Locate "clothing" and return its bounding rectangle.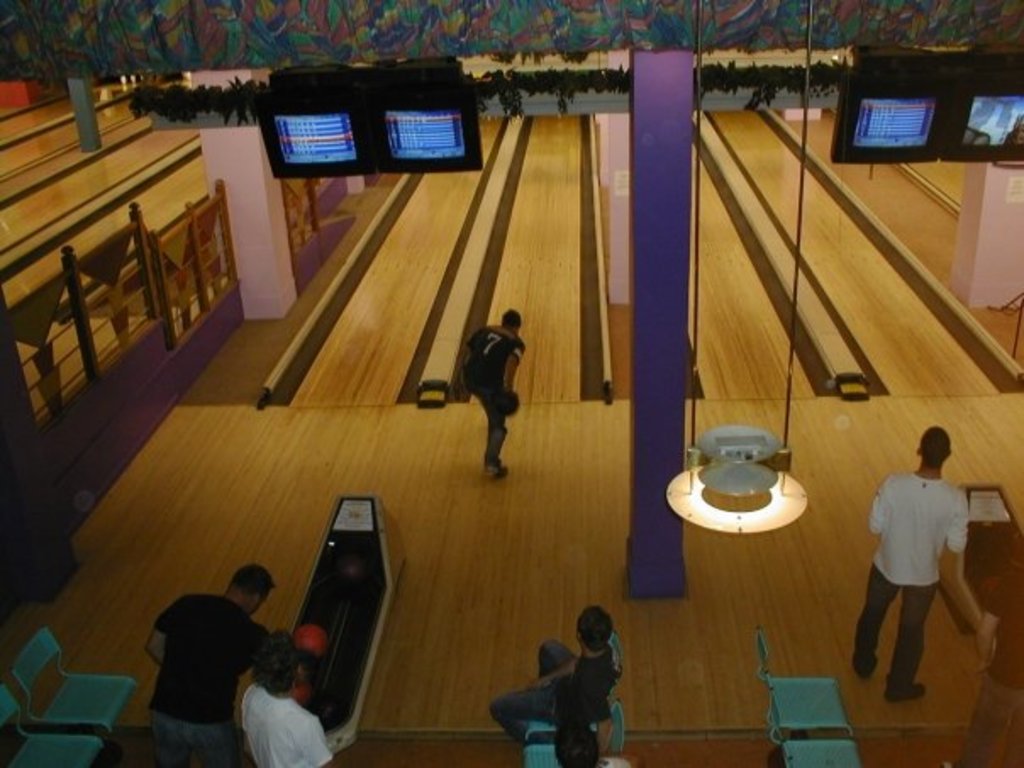
select_region(141, 717, 251, 761).
